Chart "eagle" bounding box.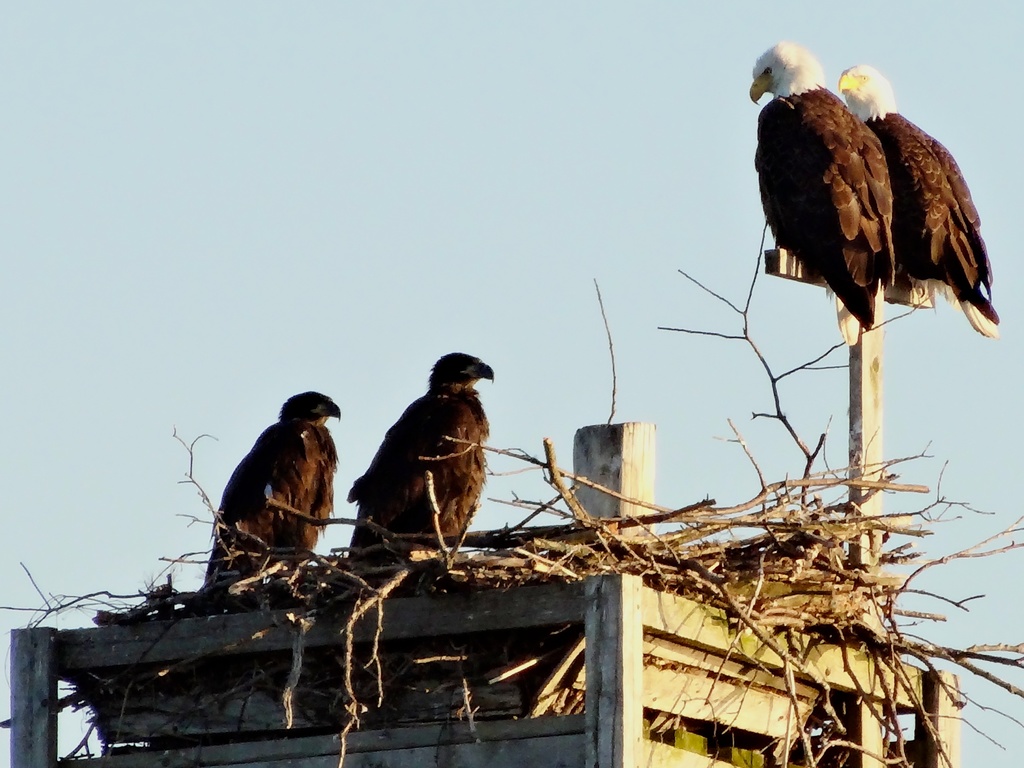
Charted: l=834, t=52, r=998, b=337.
